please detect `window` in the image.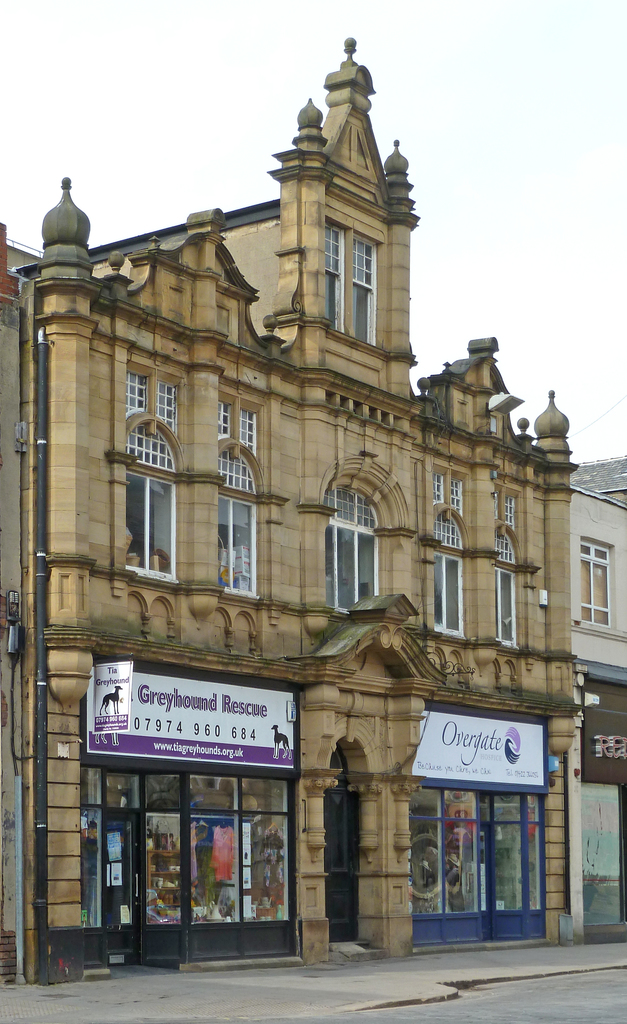
[568, 526, 624, 641].
